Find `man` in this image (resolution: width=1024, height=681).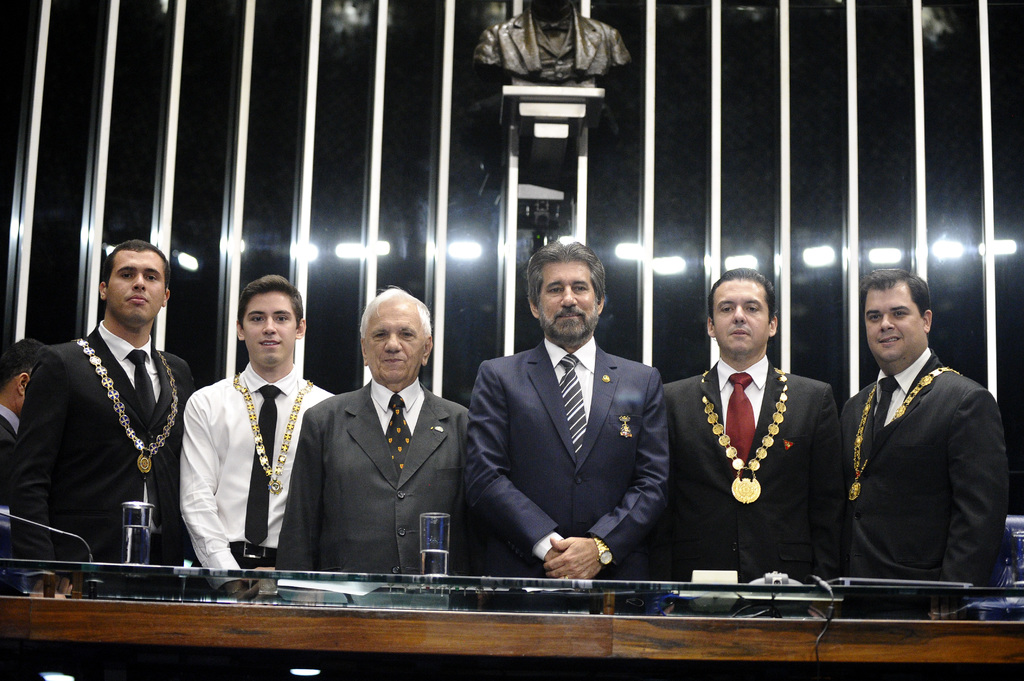
(461,243,671,608).
